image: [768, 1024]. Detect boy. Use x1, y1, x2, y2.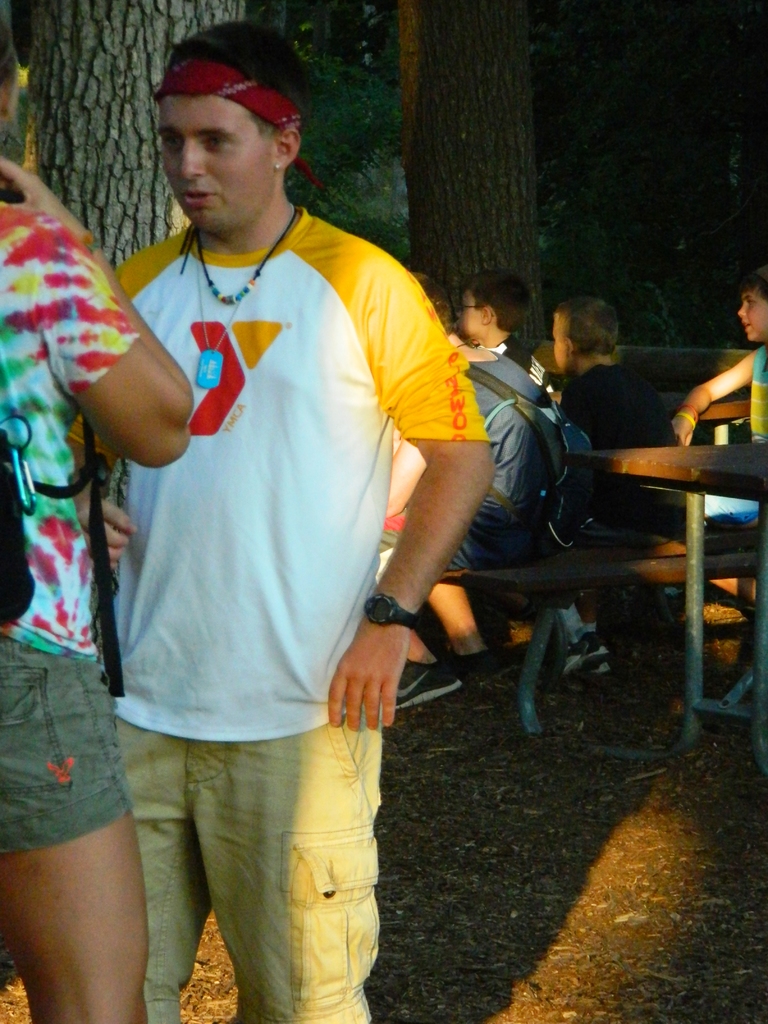
456, 271, 552, 397.
